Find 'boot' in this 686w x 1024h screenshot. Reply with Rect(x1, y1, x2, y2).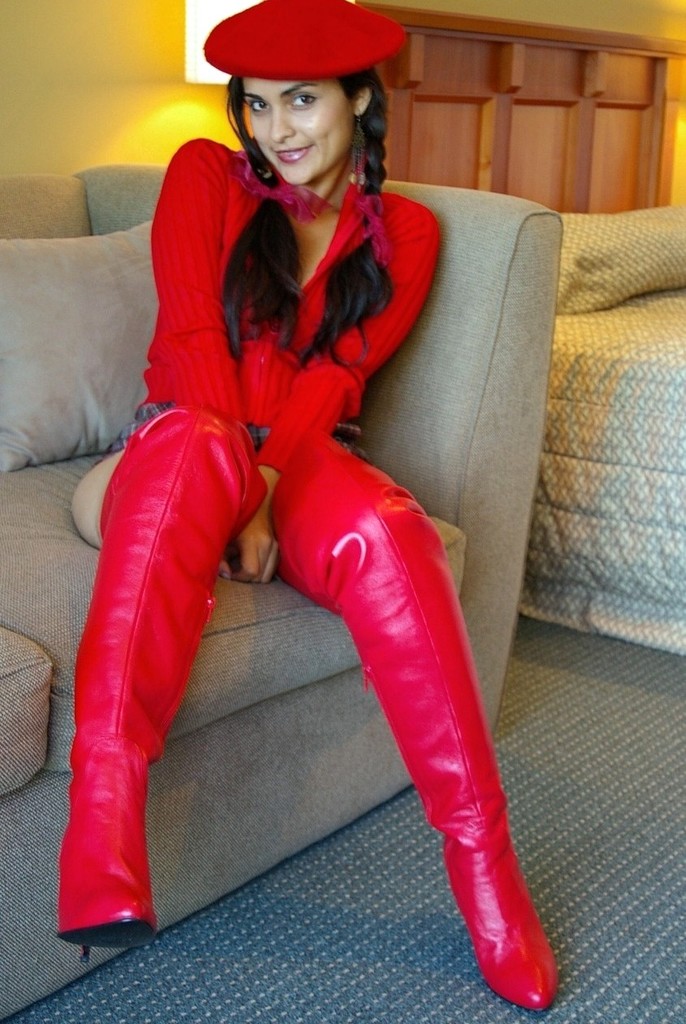
Rect(277, 406, 555, 1017).
